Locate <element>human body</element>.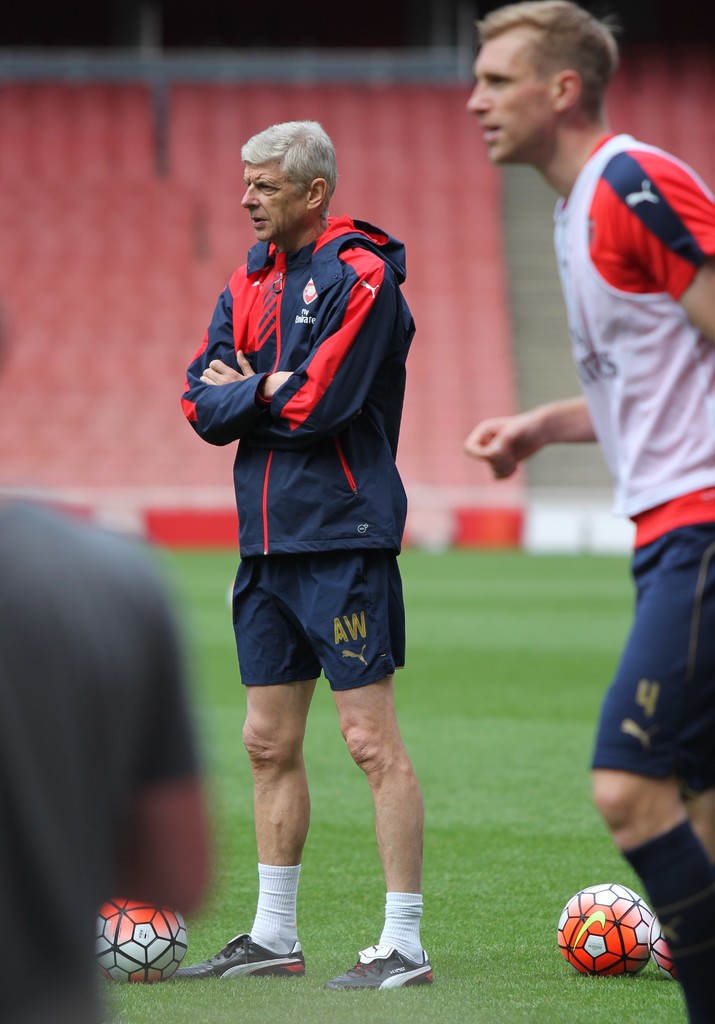
Bounding box: rect(0, 500, 220, 1023).
